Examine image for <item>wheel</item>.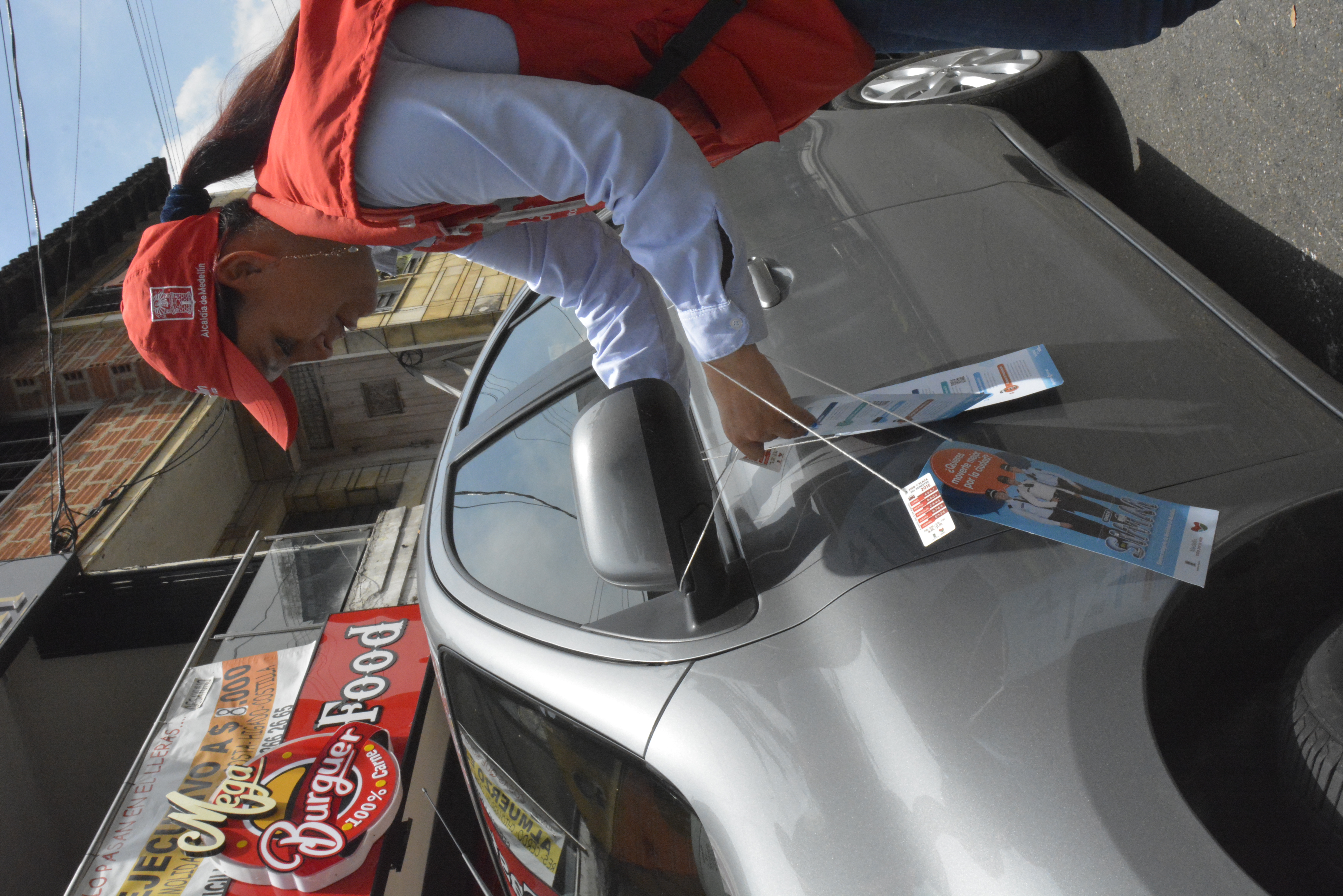
Examination result: crop(249, 15, 325, 43).
